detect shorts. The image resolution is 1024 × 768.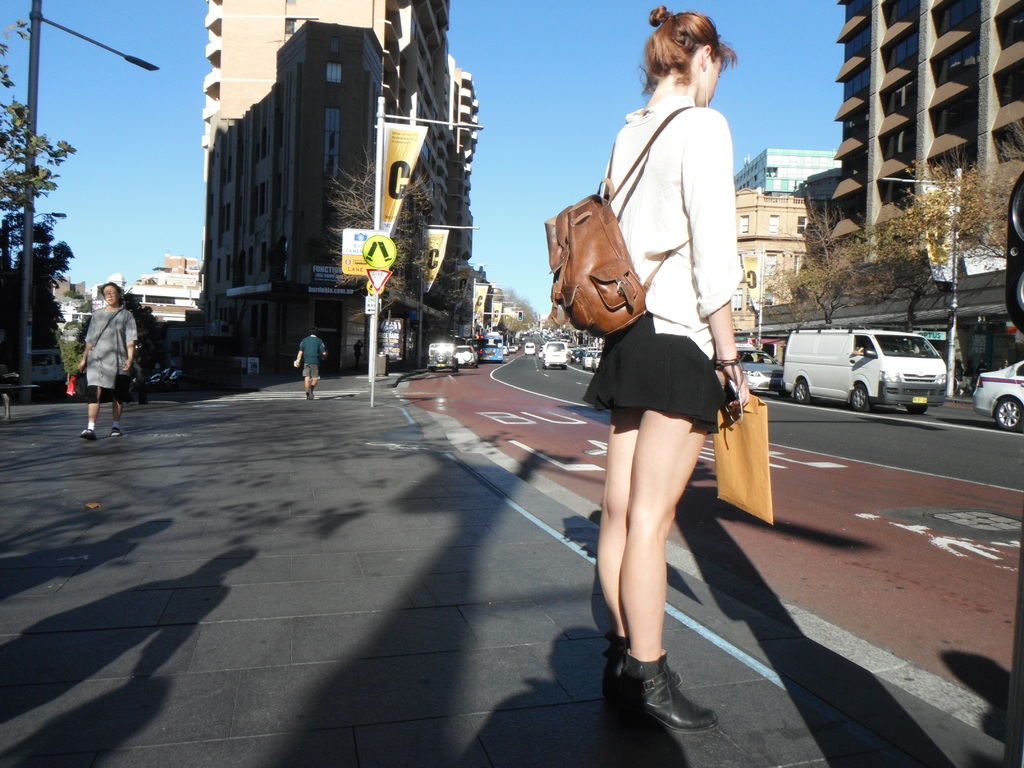
pyautogui.locateOnScreen(303, 360, 320, 377).
